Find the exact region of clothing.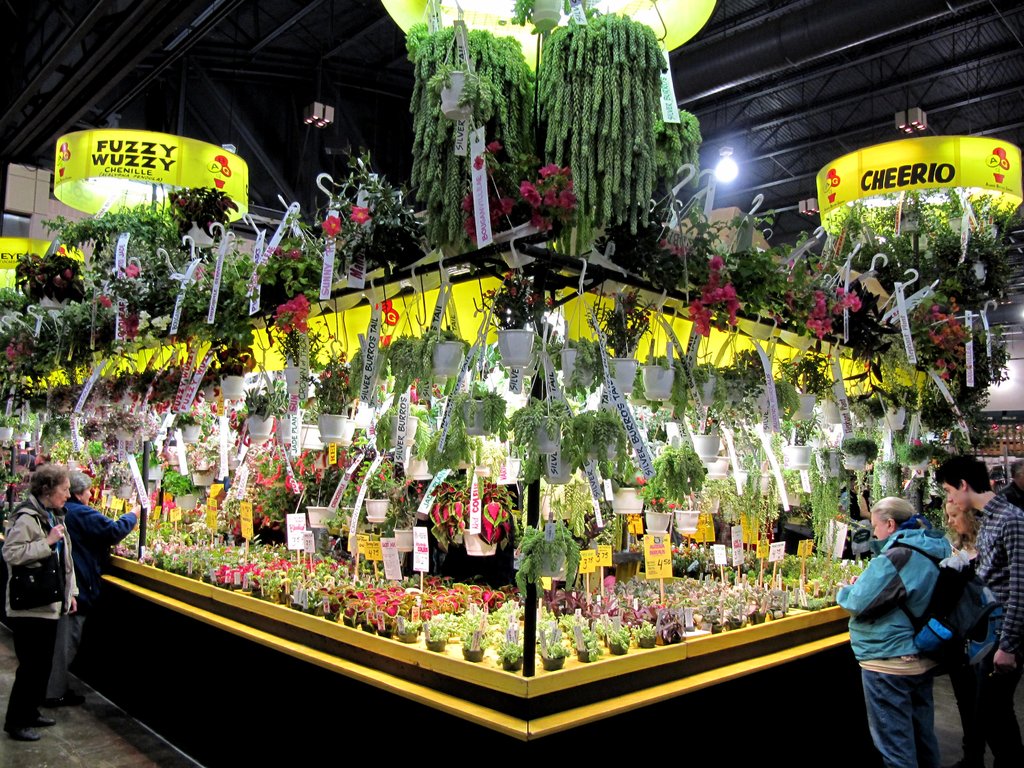
Exact region: locate(957, 491, 1023, 766).
